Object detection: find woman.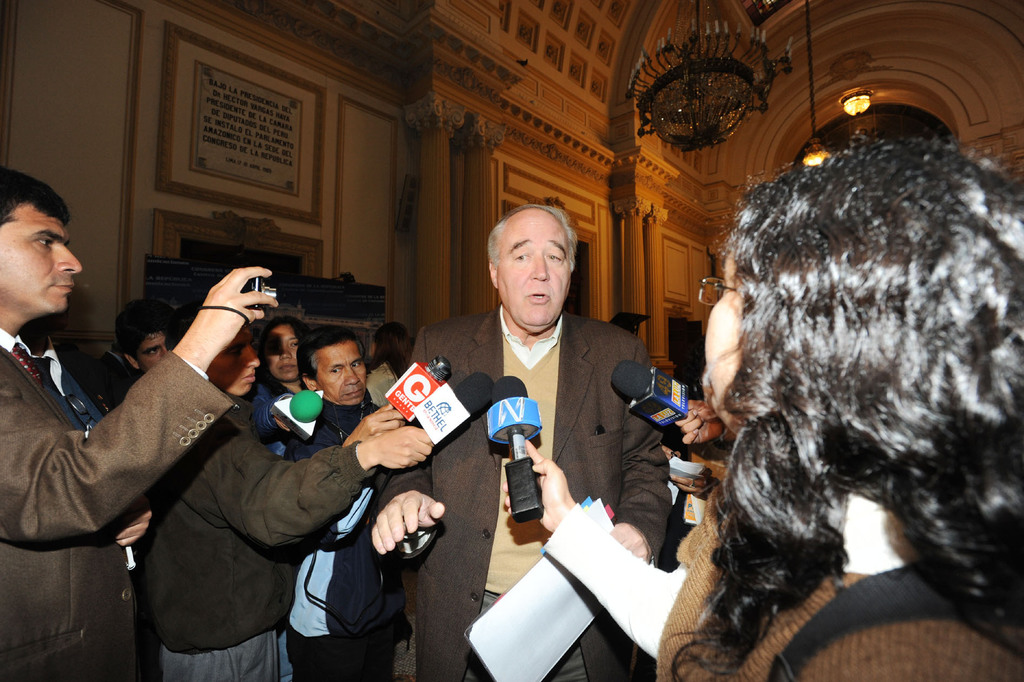
locate(597, 68, 1001, 667).
